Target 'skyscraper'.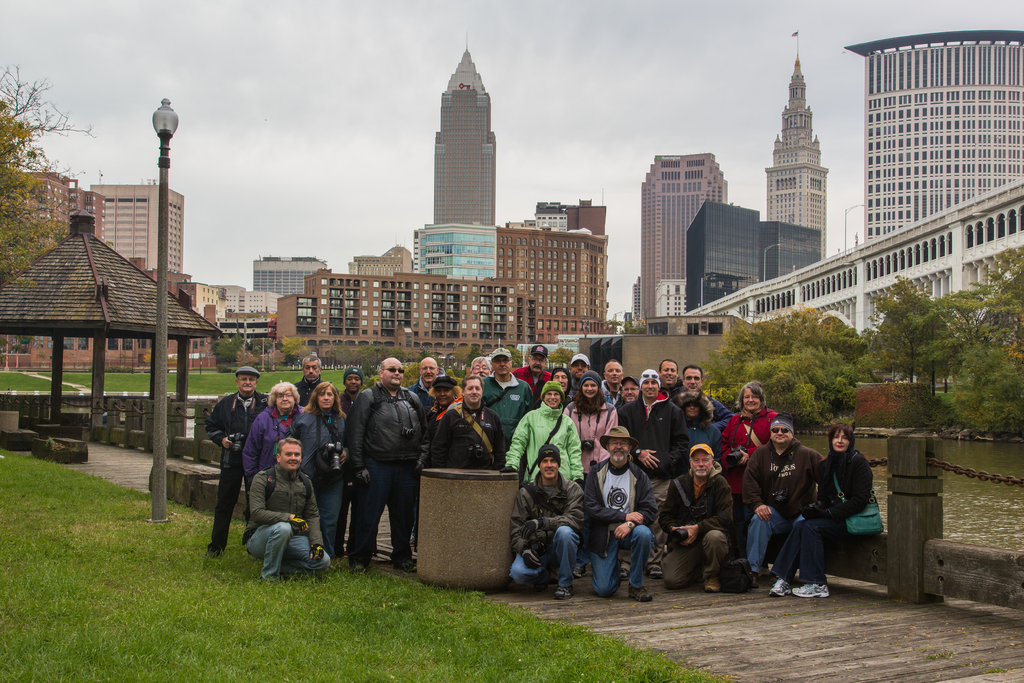
Target region: {"left": 409, "top": 219, "right": 495, "bottom": 282}.
